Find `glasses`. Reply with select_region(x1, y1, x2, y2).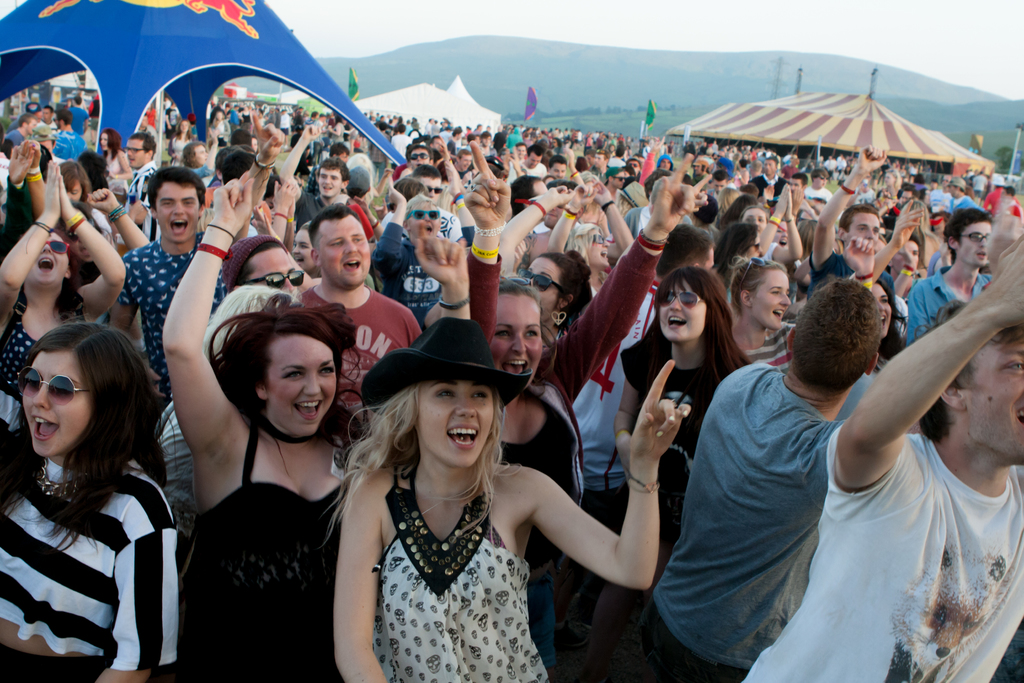
select_region(407, 149, 433, 163).
